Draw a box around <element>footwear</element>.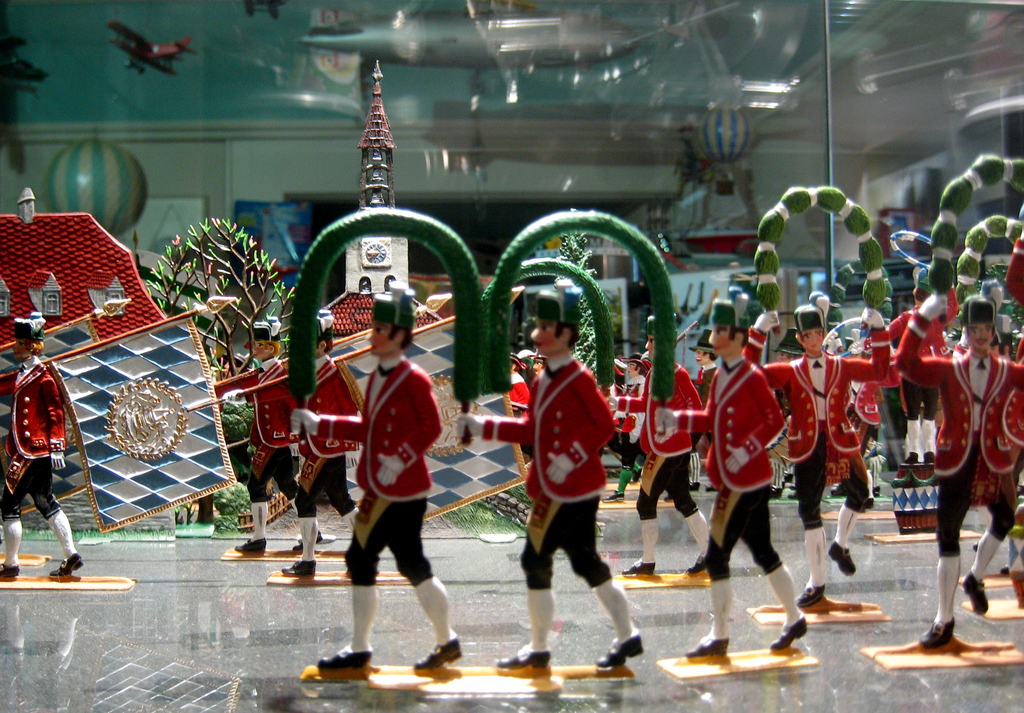
[x1=405, y1=639, x2=468, y2=672].
